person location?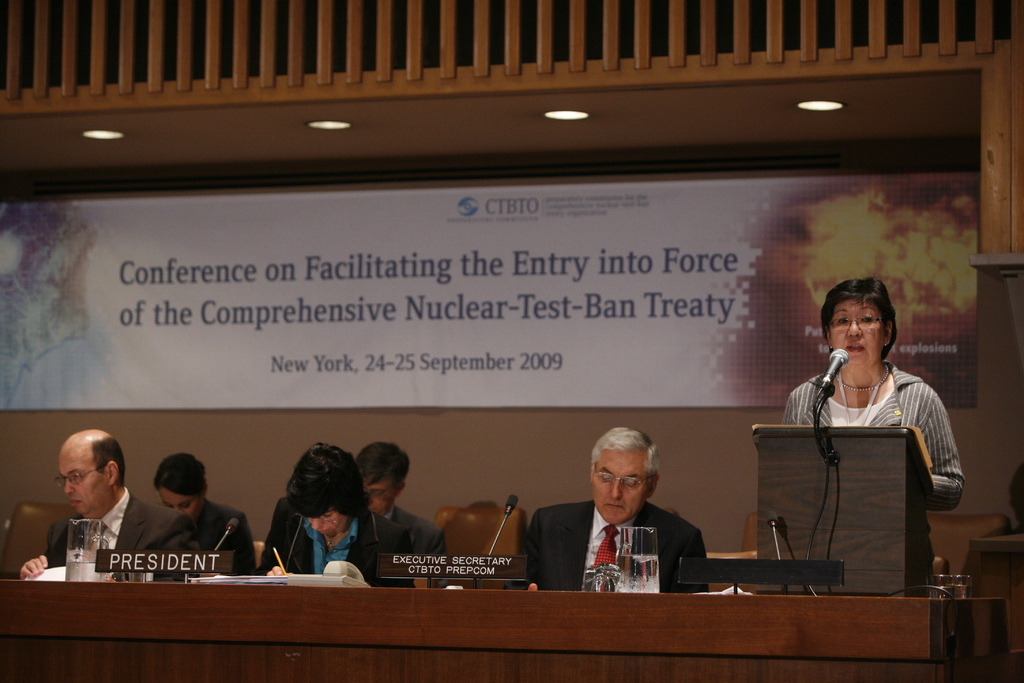
bbox=[500, 425, 712, 591]
